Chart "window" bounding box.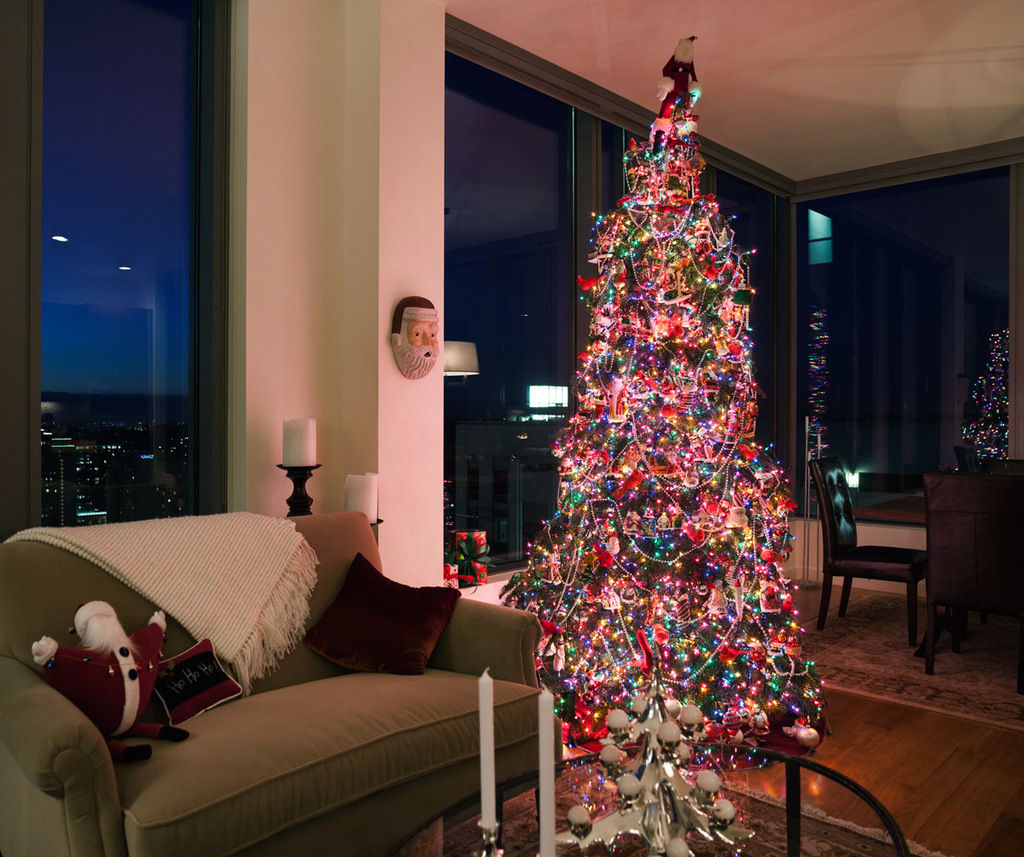
Charted: bbox=(38, 0, 237, 524).
